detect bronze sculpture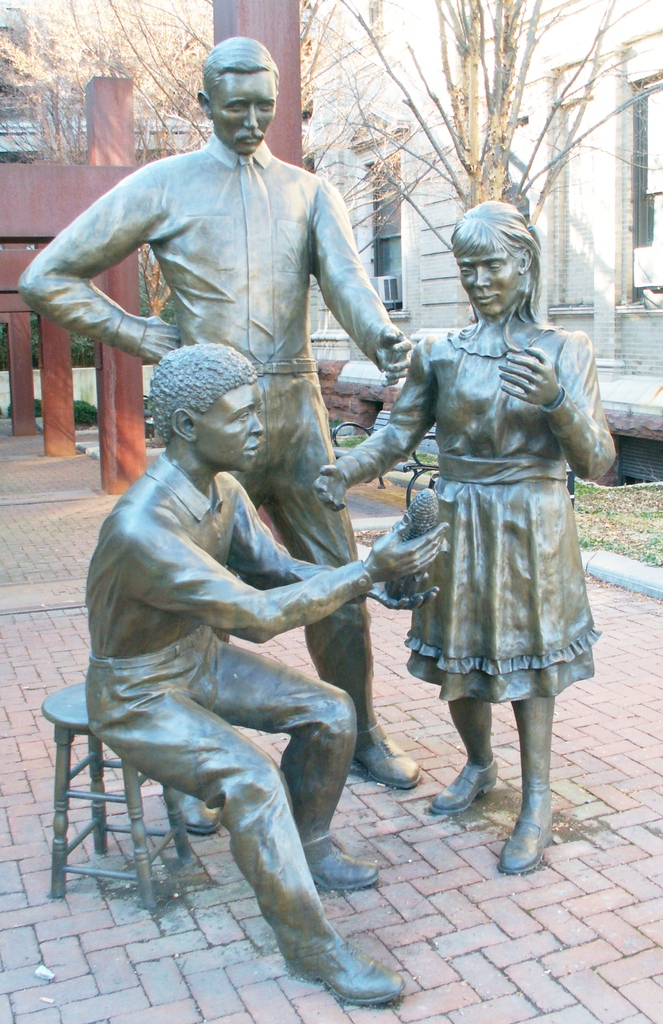
<region>49, 339, 451, 1011</region>
